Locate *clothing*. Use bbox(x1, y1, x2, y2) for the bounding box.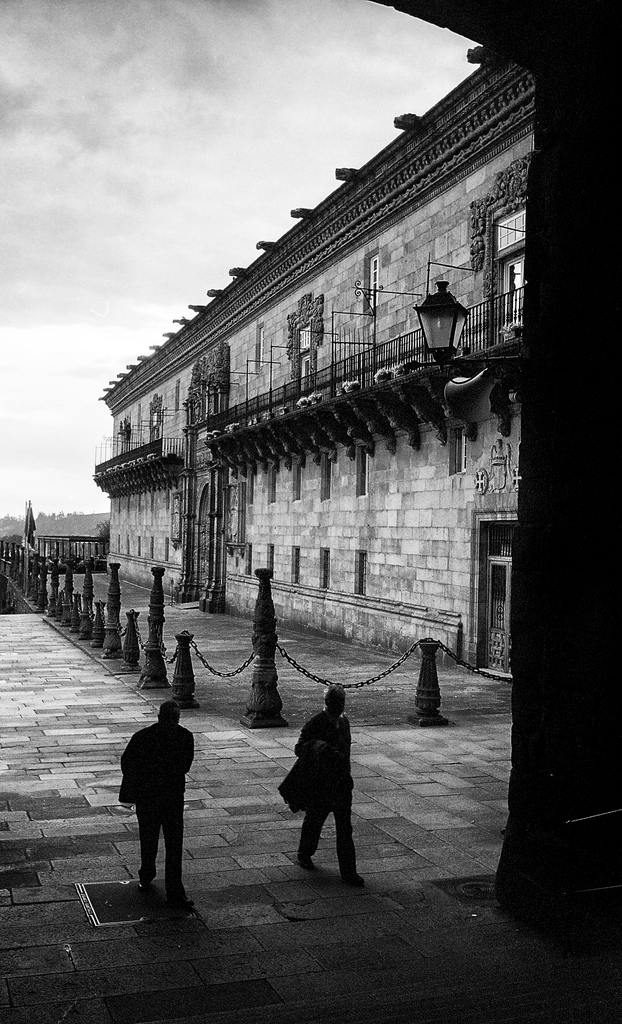
bbox(297, 716, 364, 868).
